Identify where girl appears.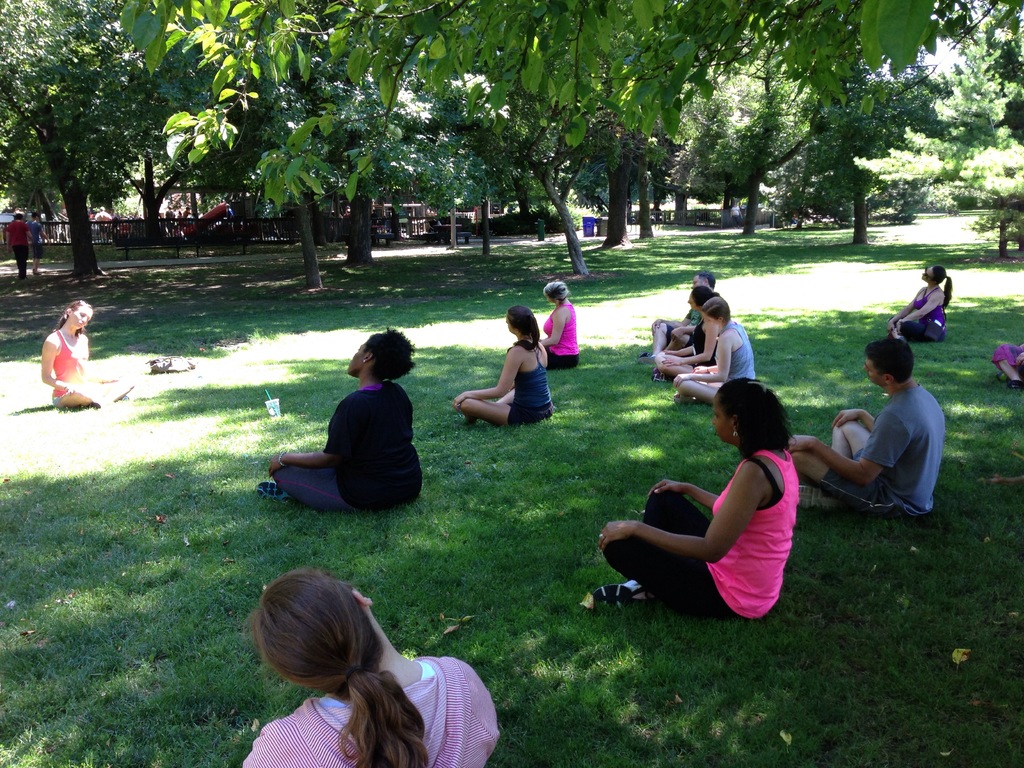
Appears at bbox=[452, 304, 554, 428].
